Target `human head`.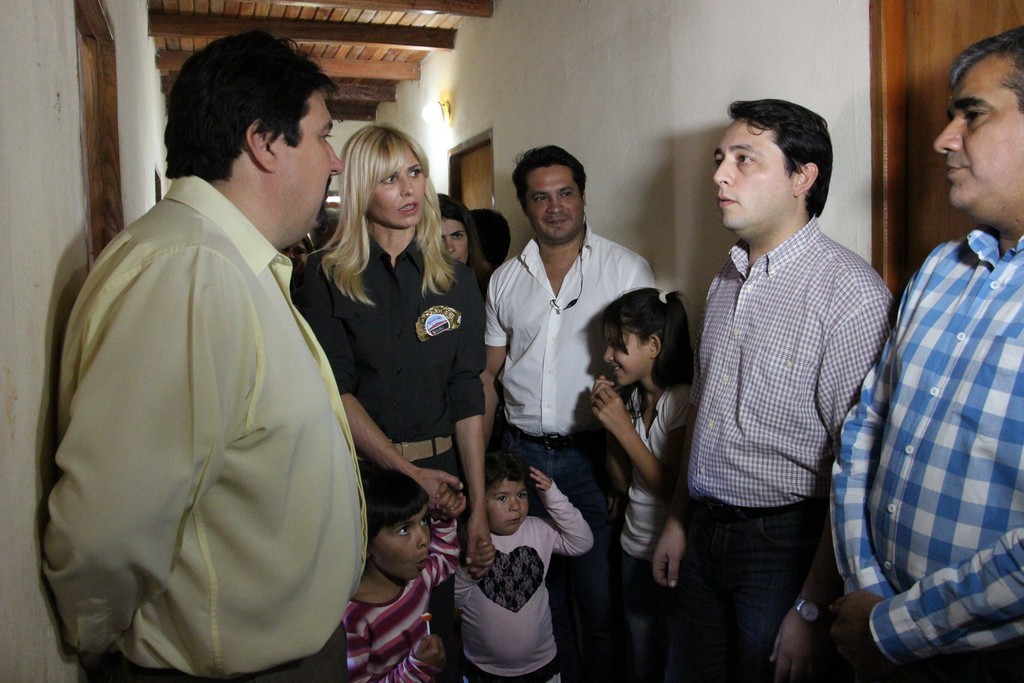
Target region: <box>488,445,529,532</box>.
